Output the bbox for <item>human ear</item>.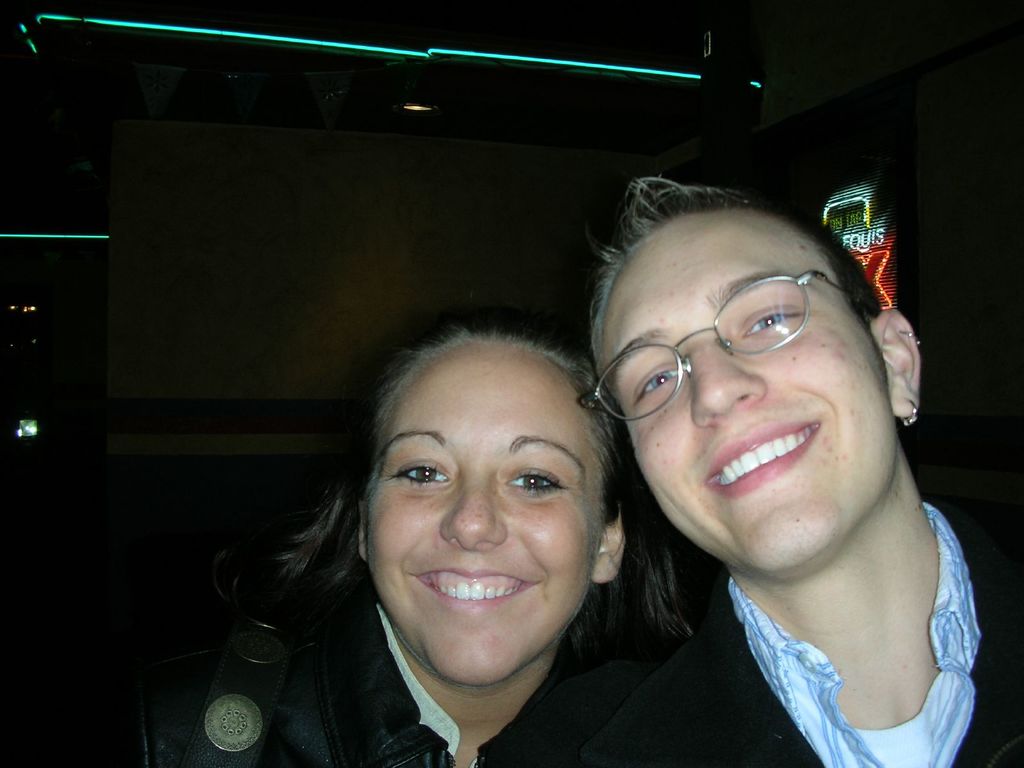
(876, 304, 922, 415).
